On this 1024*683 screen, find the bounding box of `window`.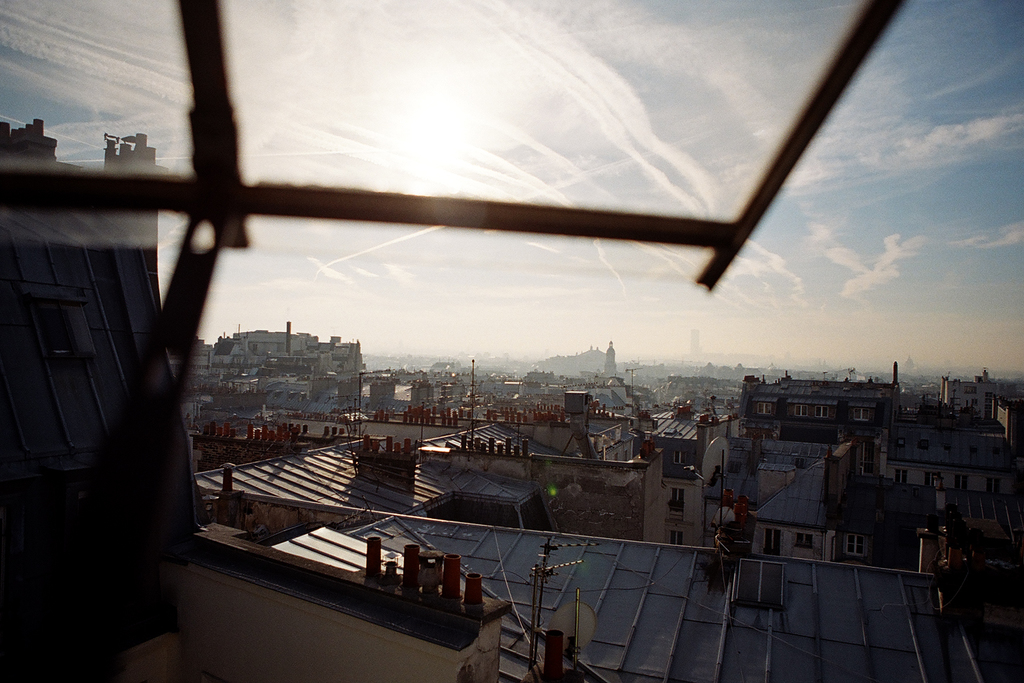
Bounding box: left=793, top=406, right=806, bottom=416.
